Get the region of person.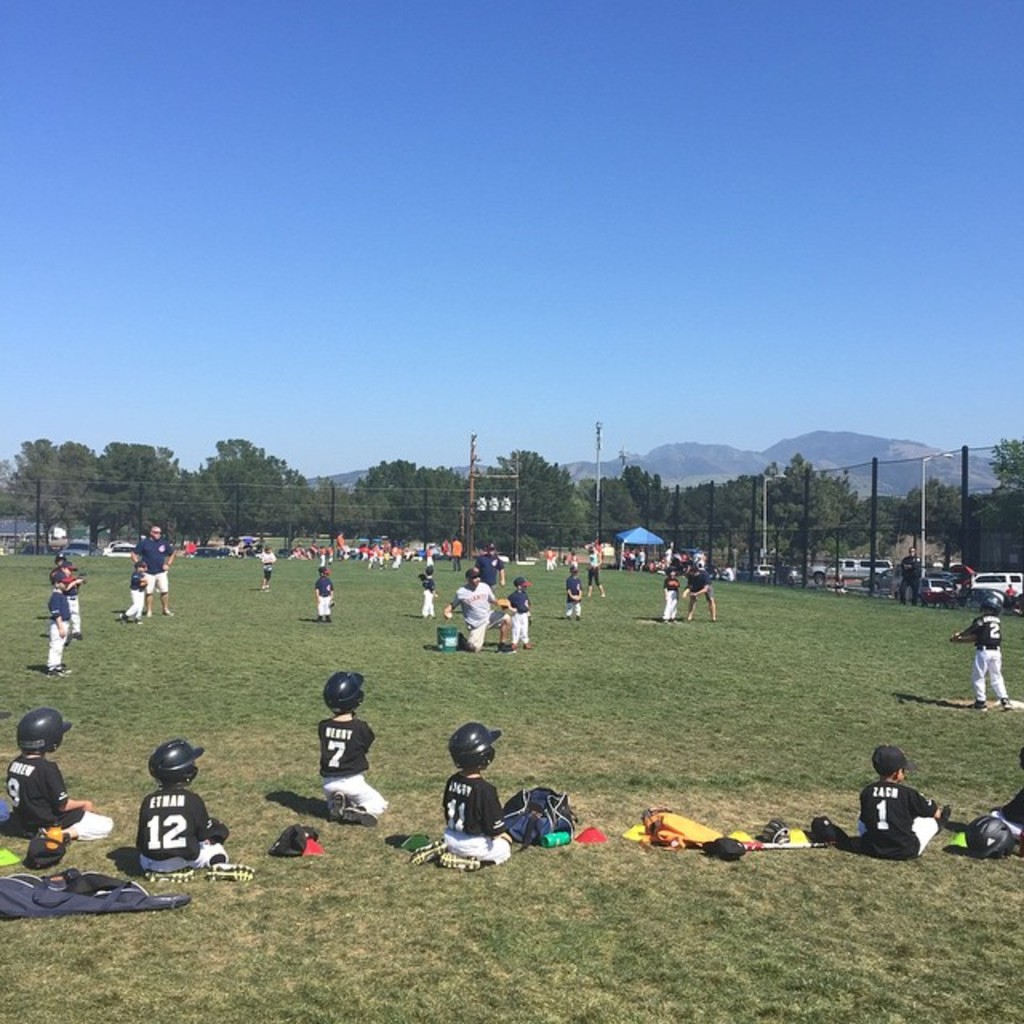
rect(131, 520, 178, 616).
